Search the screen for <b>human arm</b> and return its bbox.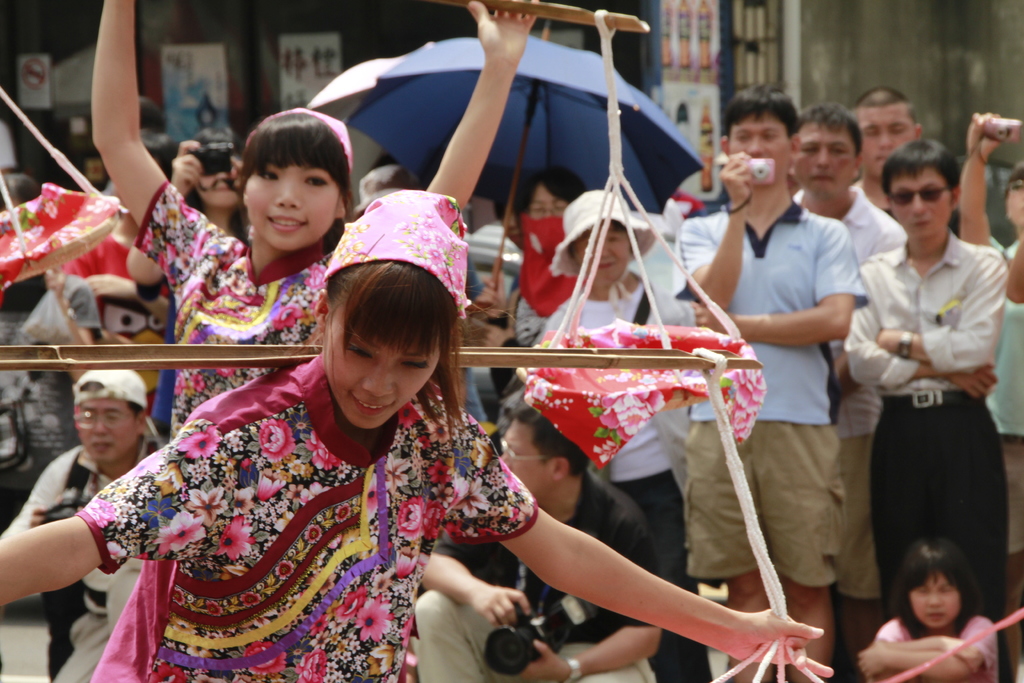
Found: x1=868 y1=617 x2=991 y2=678.
